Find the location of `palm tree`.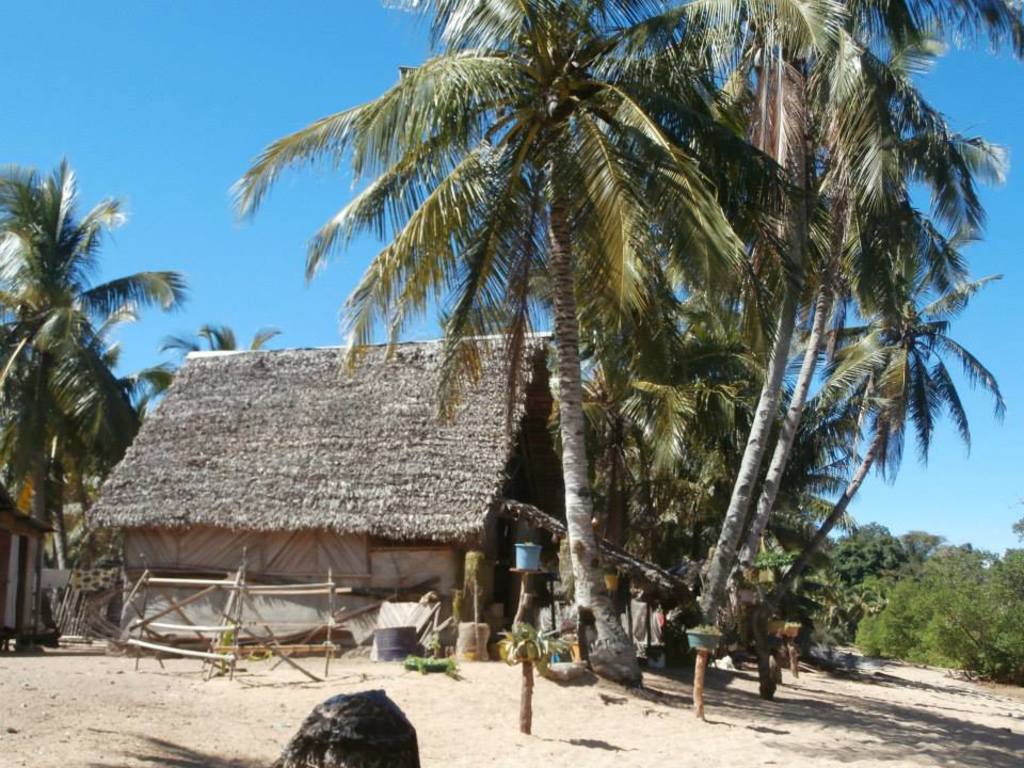
Location: detection(689, 199, 950, 557).
